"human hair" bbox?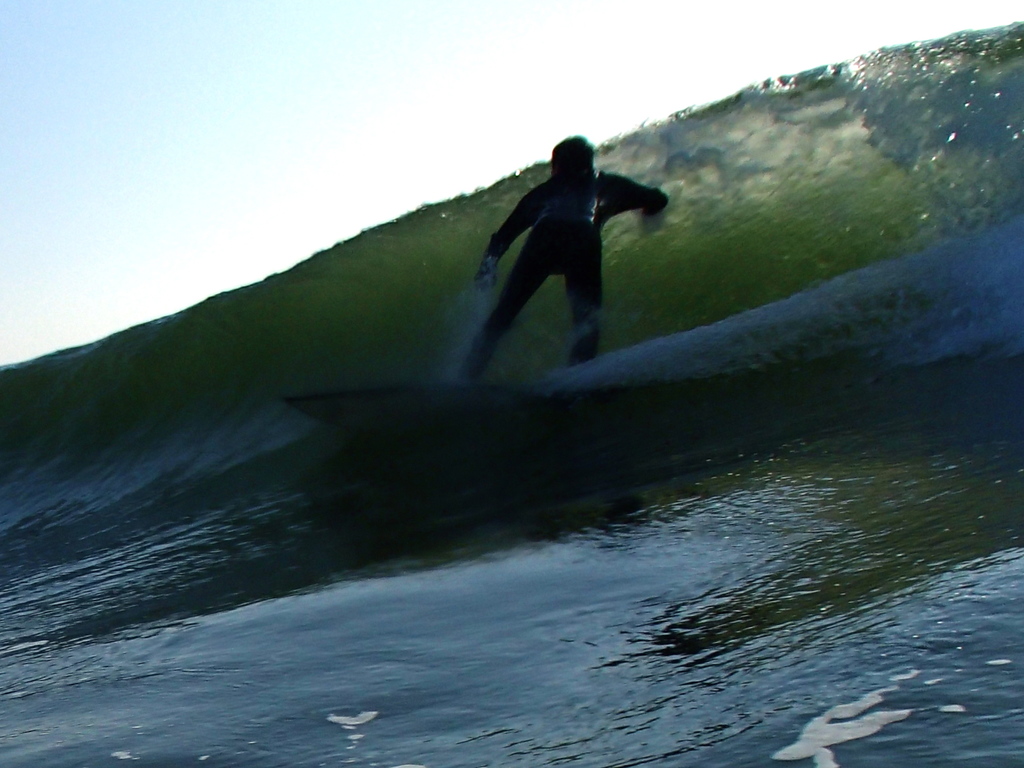
<region>550, 133, 604, 189</region>
